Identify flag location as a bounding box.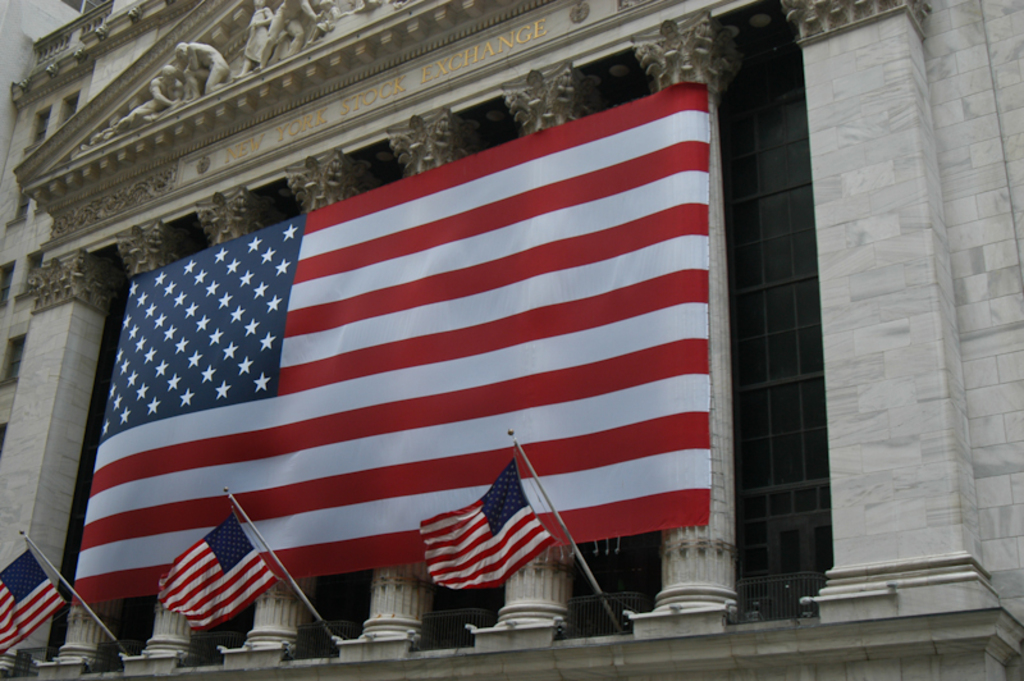
416,462,556,600.
